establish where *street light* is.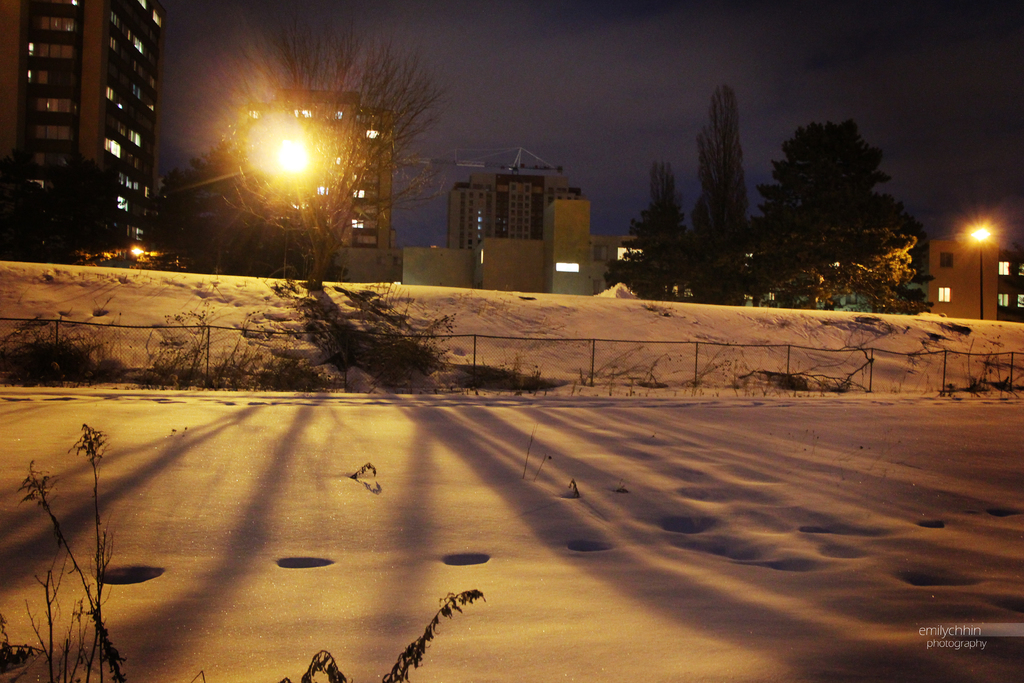
Established at <bbox>269, 128, 313, 283</bbox>.
